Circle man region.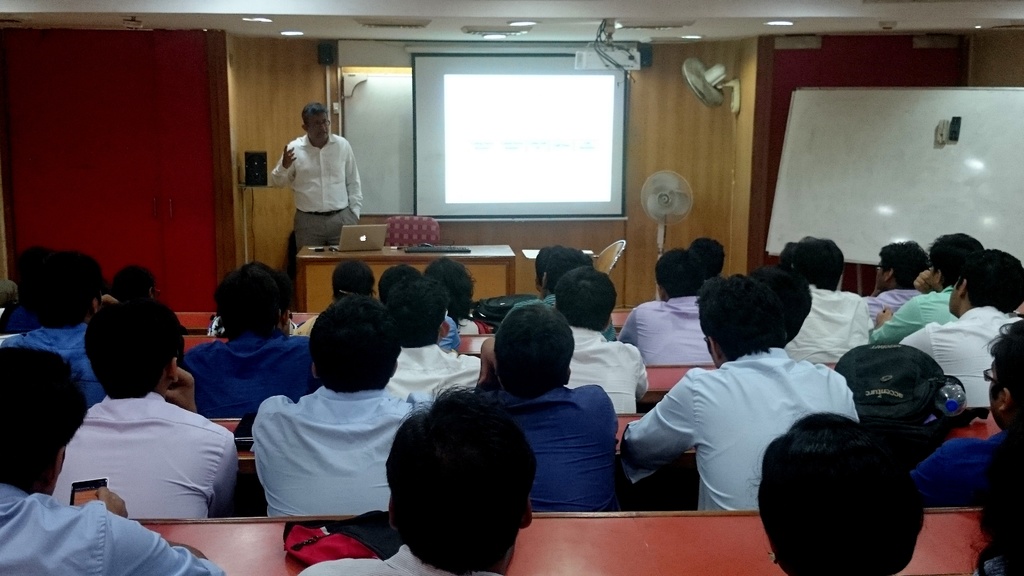
Region: 403, 276, 474, 398.
